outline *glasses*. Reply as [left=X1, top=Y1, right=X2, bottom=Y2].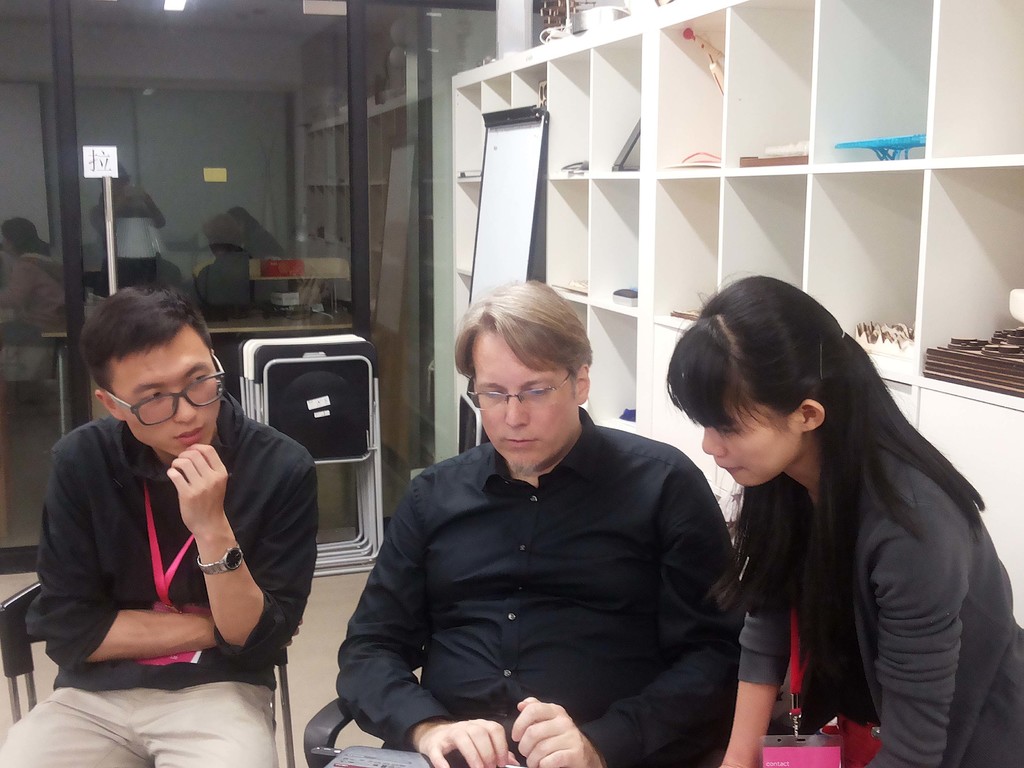
[left=102, top=352, right=226, bottom=428].
